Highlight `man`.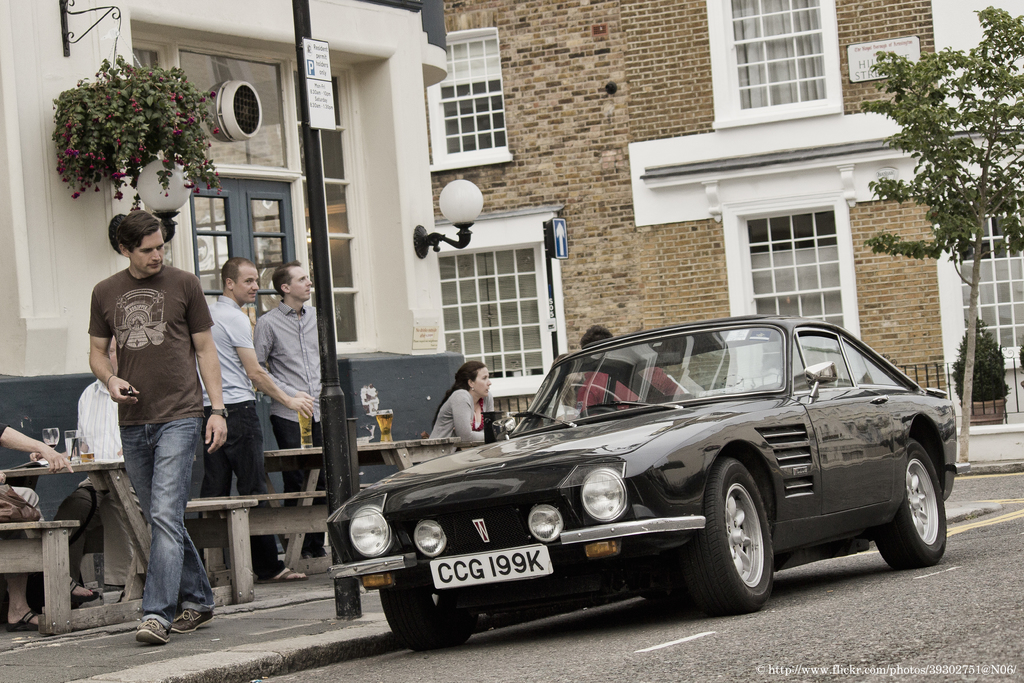
Highlighted region: 49/336/124/550.
